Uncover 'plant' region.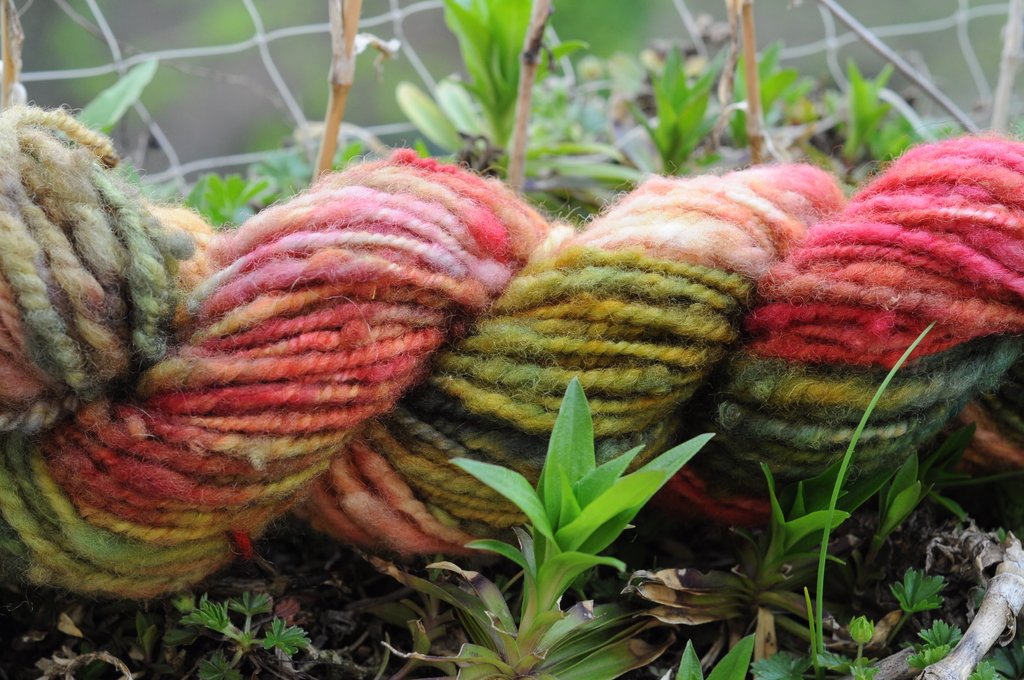
Uncovered: locate(911, 638, 955, 673).
